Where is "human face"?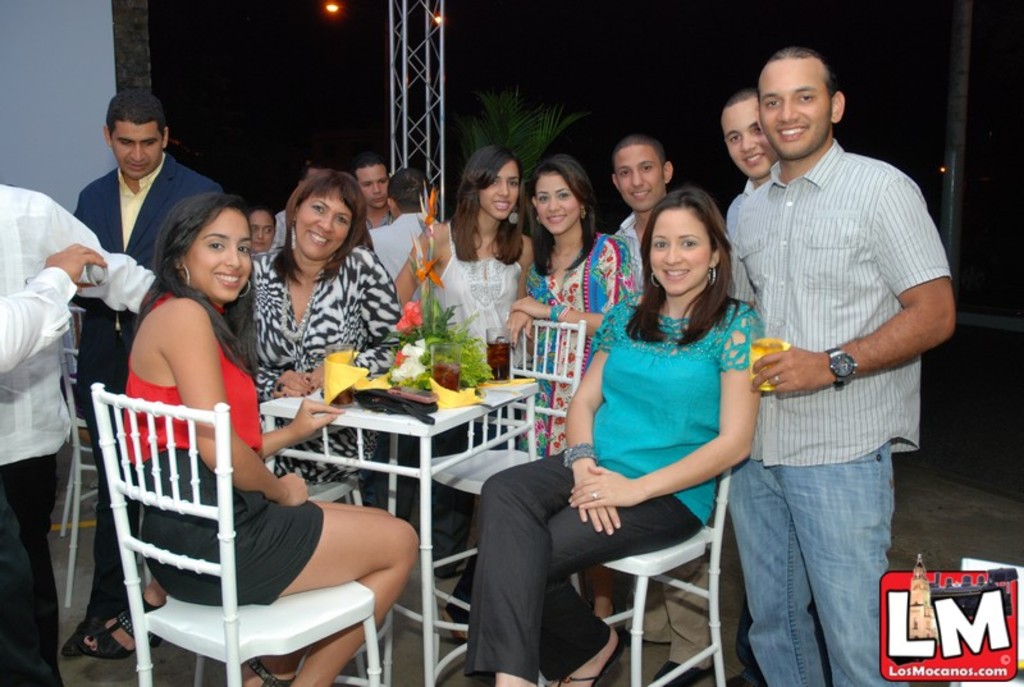
<bbox>726, 107, 773, 182</bbox>.
